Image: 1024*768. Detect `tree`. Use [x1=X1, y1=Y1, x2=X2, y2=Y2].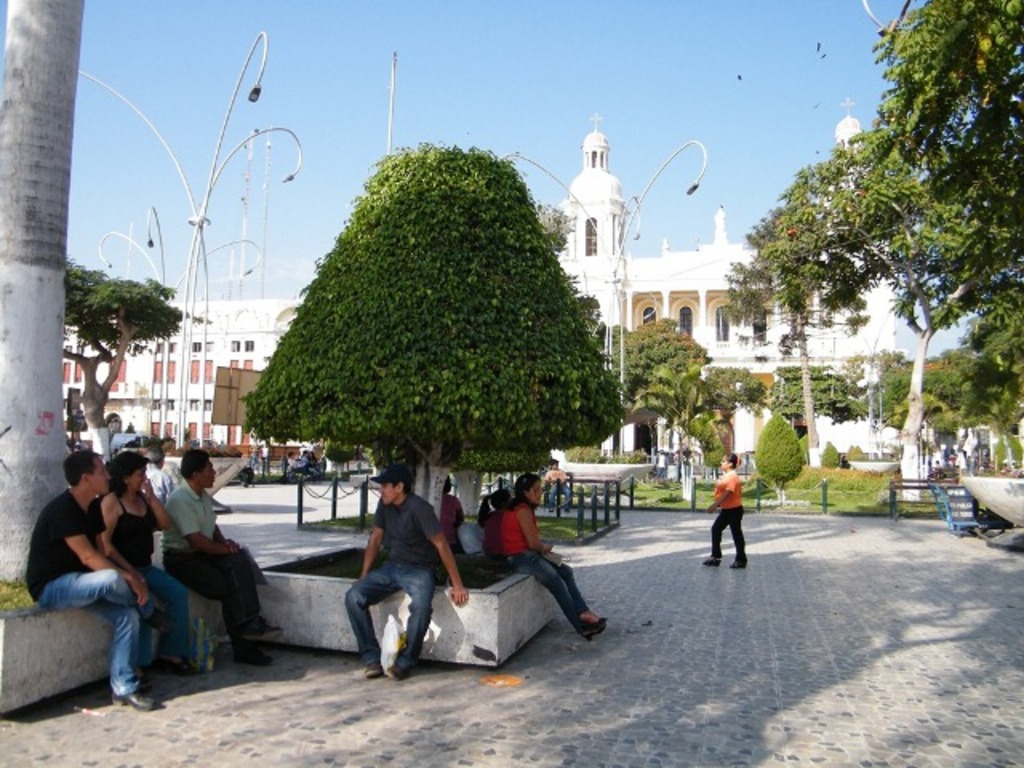
[x1=227, y1=130, x2=627, y2=544].
